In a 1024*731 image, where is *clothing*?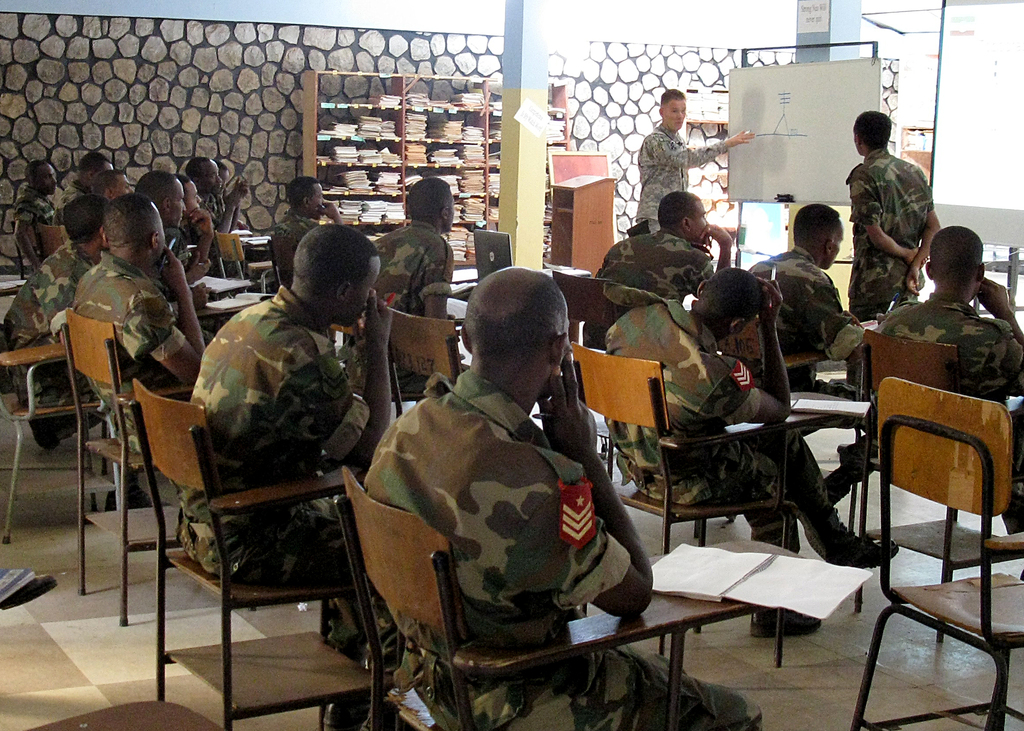
select_region(182, 306, 417, 672).
